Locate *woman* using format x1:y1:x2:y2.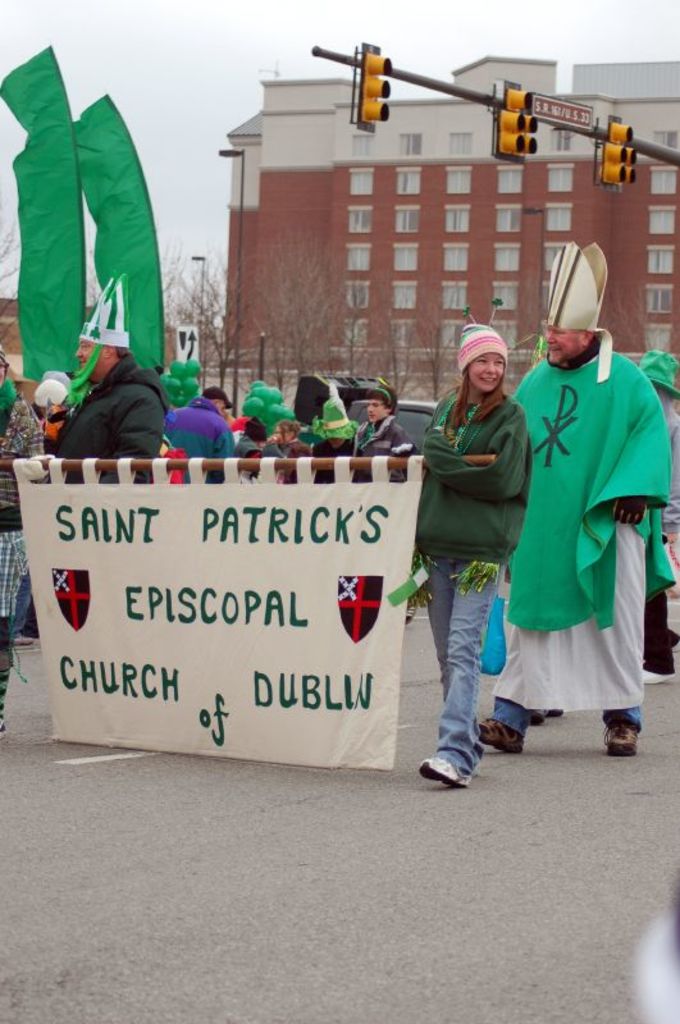
412:330:542:791.
